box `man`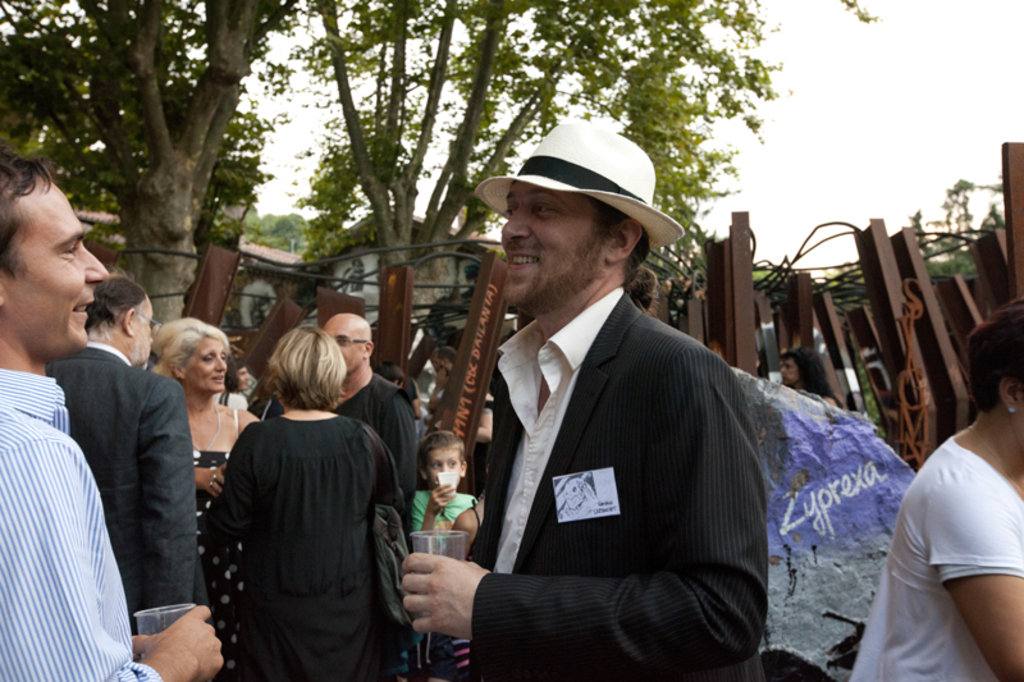
<region>0, 154, 228, 681</region>
